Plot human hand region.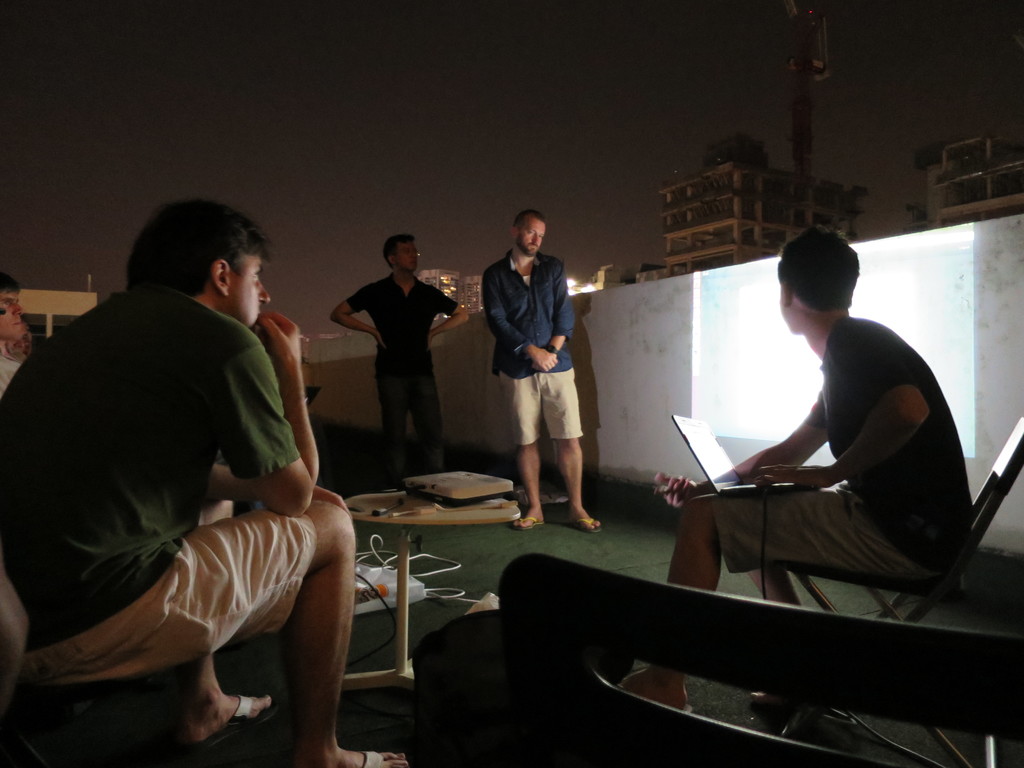
Plotted at 430, 333, 436, 348.
